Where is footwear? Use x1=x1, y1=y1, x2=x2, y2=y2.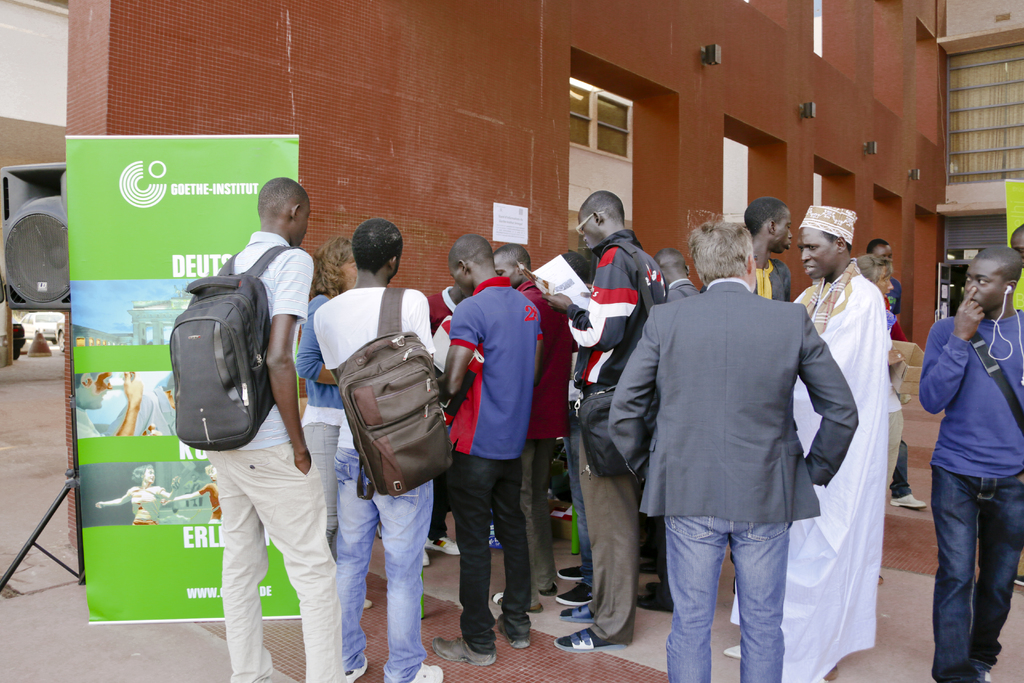
x1=434, y1=634, x2=494, y2=667.
